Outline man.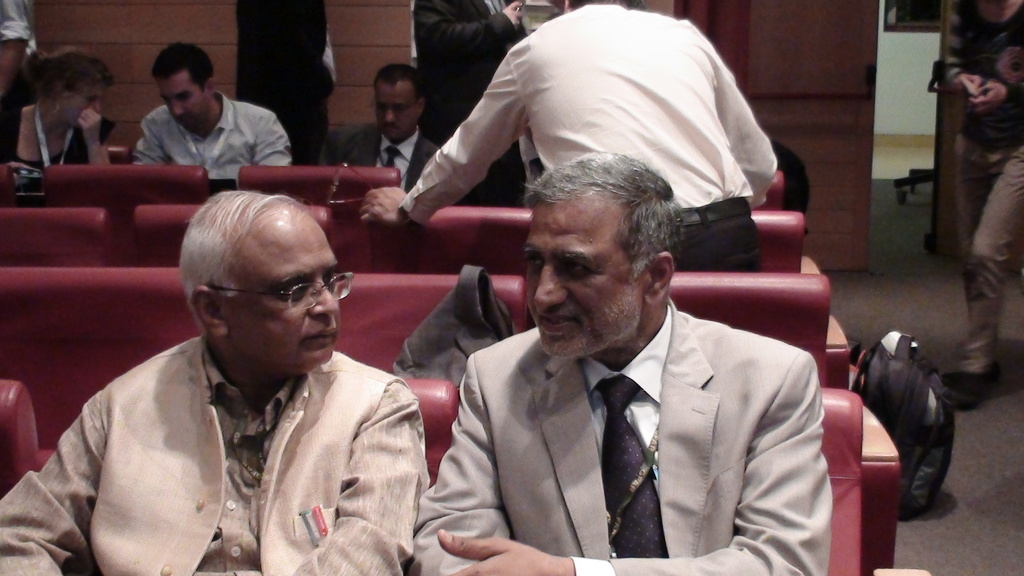
Outline: 406:0:780:273.
